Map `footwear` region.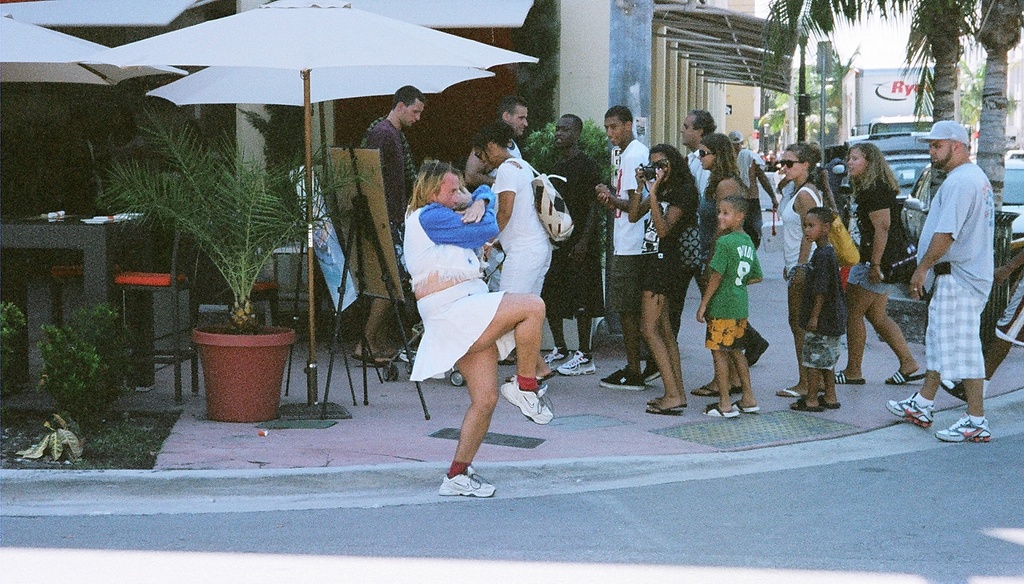
Mapped to (left=768, top=385, right=801, bottom=397).
